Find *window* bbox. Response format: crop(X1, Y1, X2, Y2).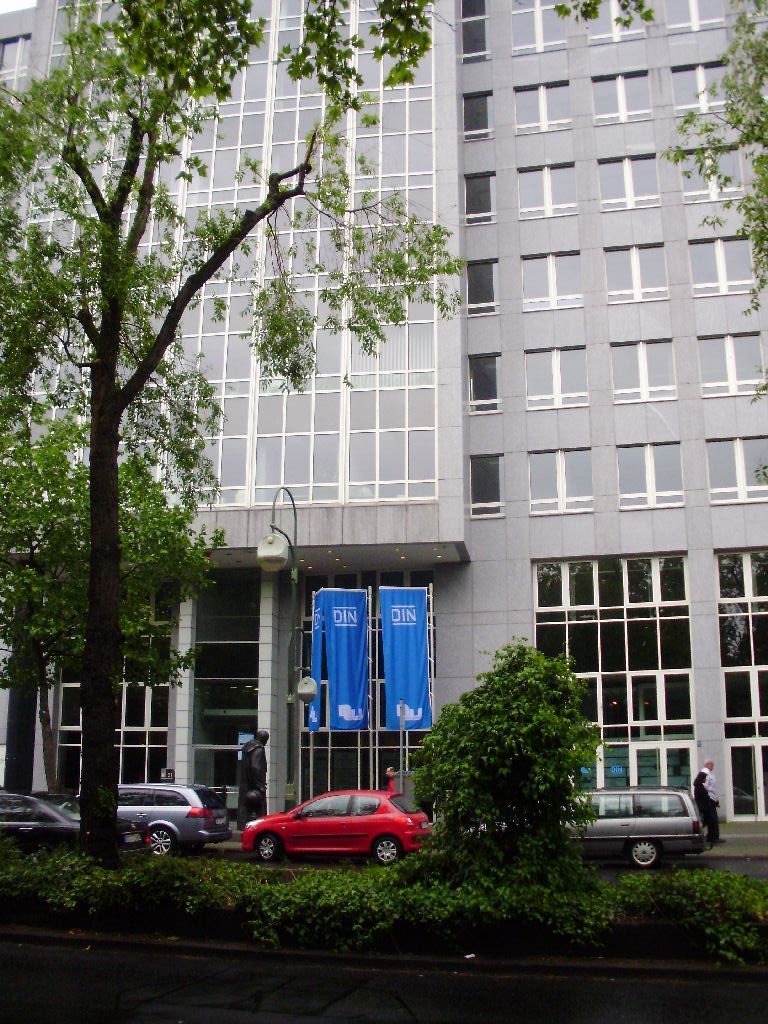
crop(516, 157, 582, 215).
